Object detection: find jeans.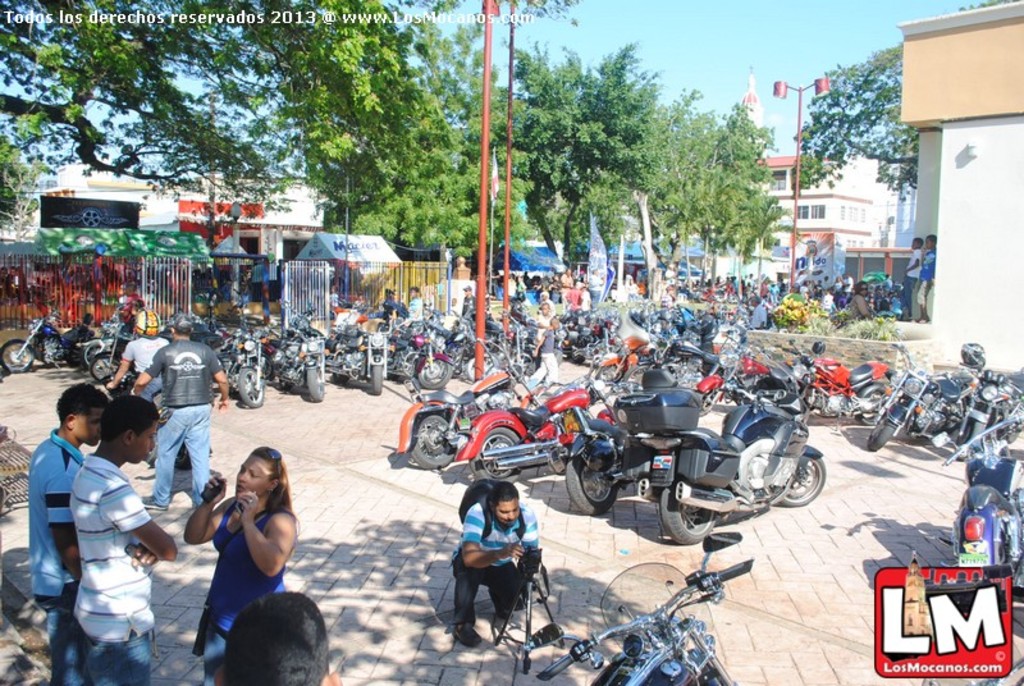
(78, 632, 159, 685).
